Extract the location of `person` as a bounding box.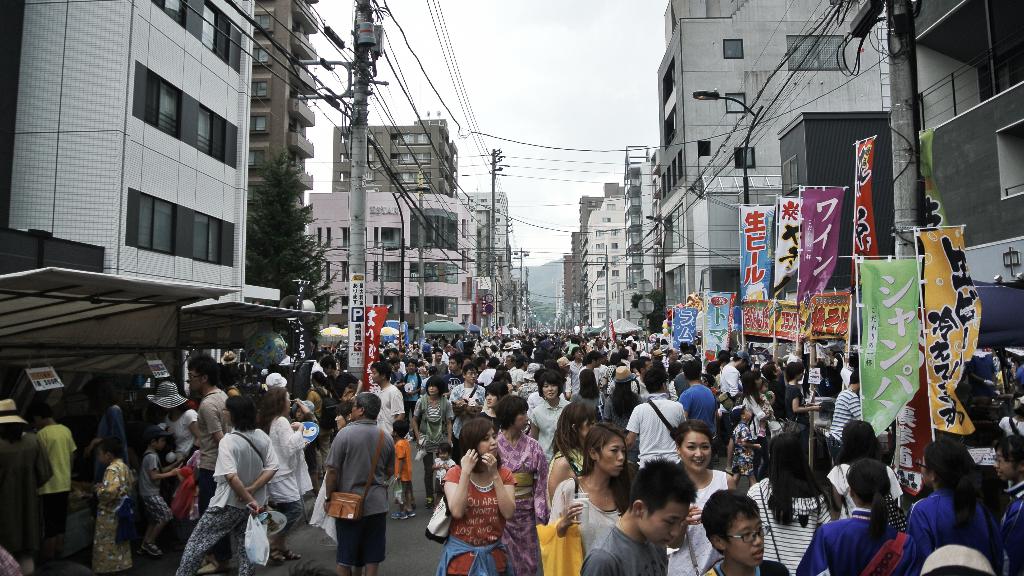
Rect(249, 387, 324, 566).
